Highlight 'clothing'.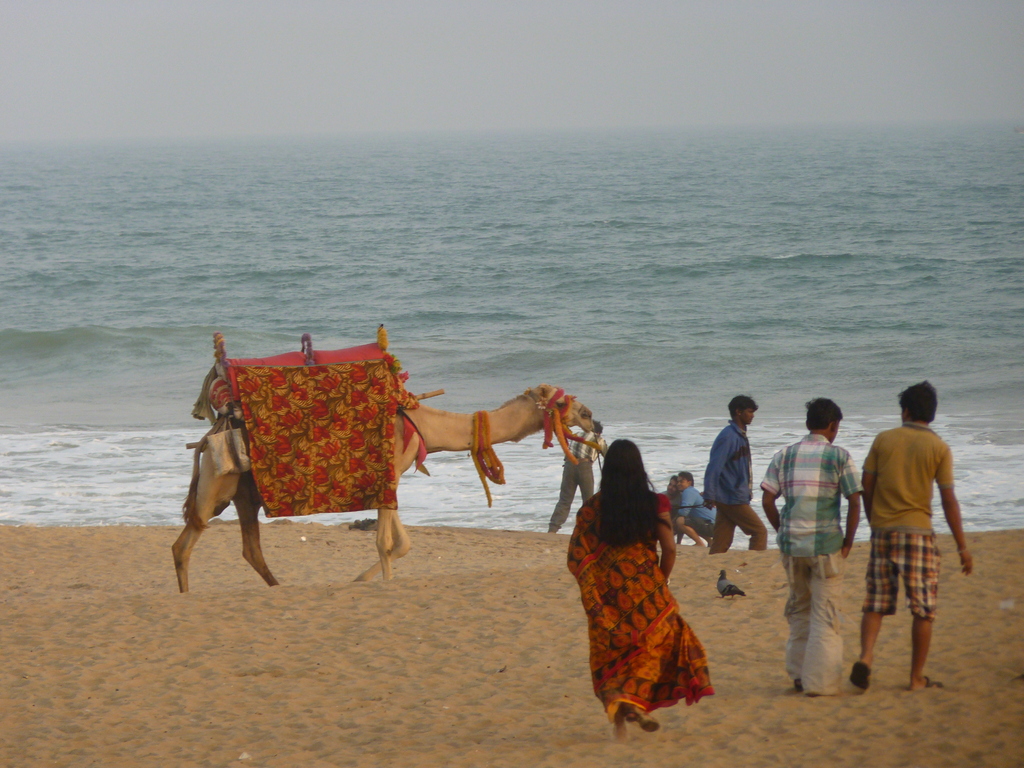
Highlighted region: [left=570, top=500, right=737, bottom=730].
